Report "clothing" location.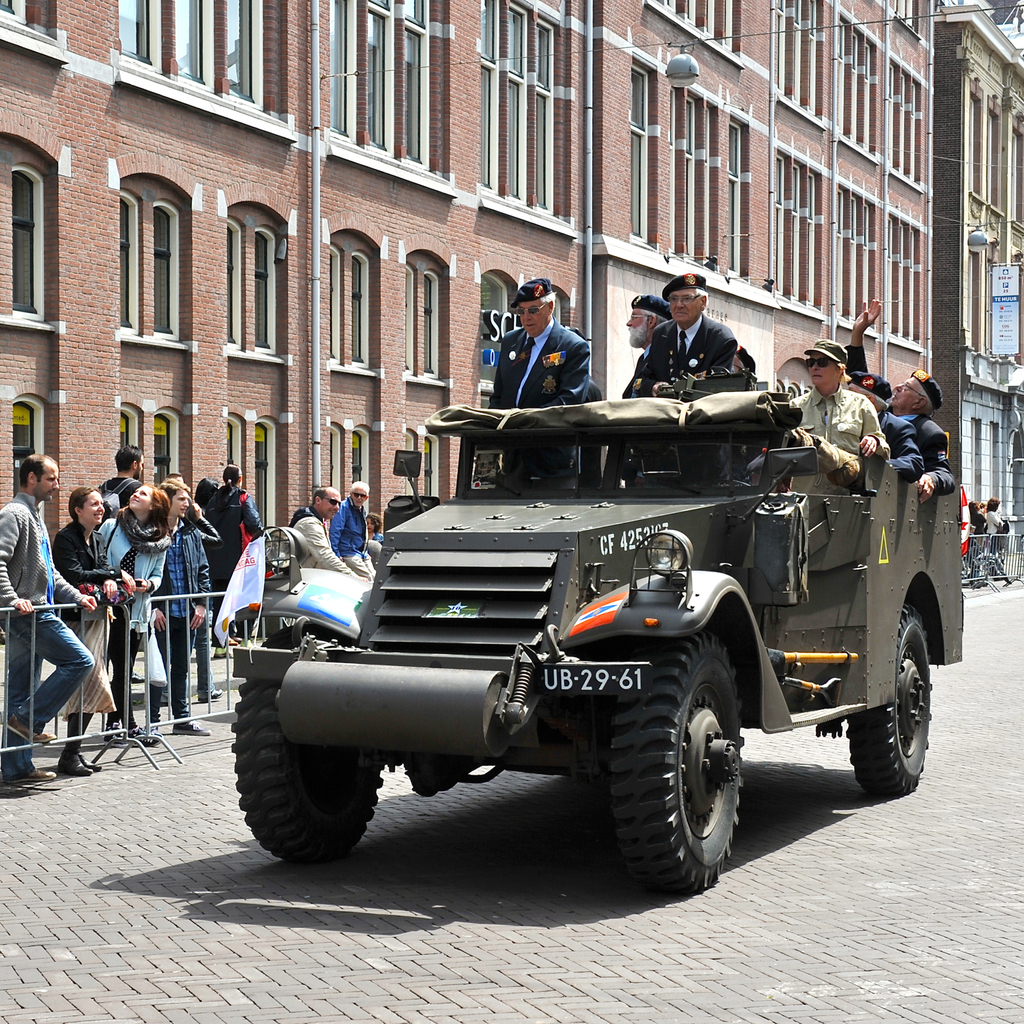
Report: bbox=(621, 342, 654, 397).
